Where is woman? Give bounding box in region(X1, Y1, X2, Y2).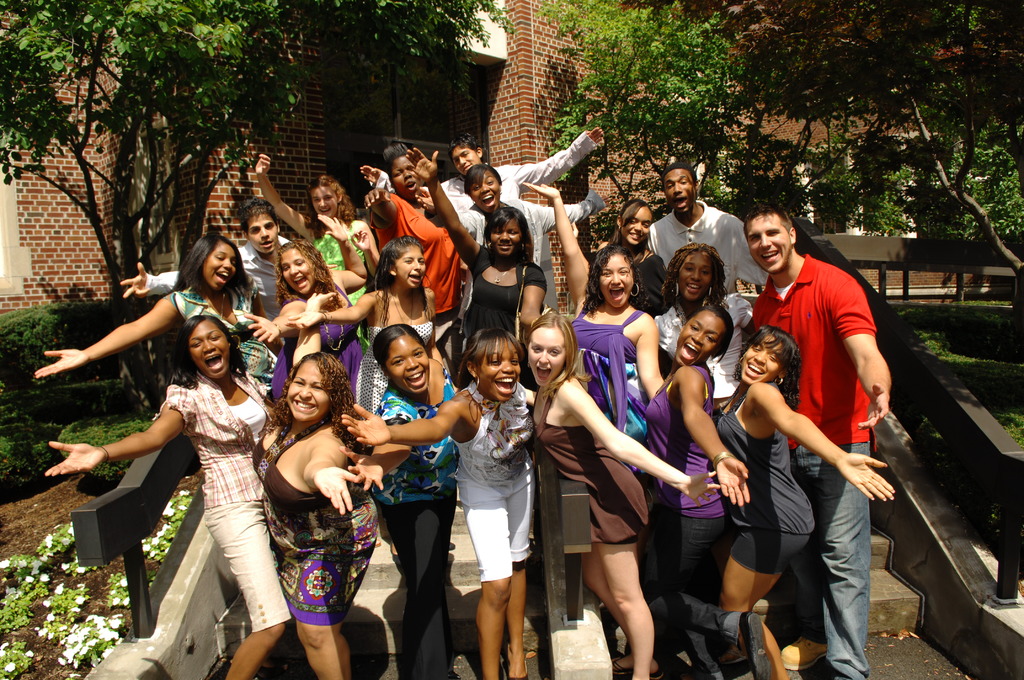
region(415, 161, 612, 312).
